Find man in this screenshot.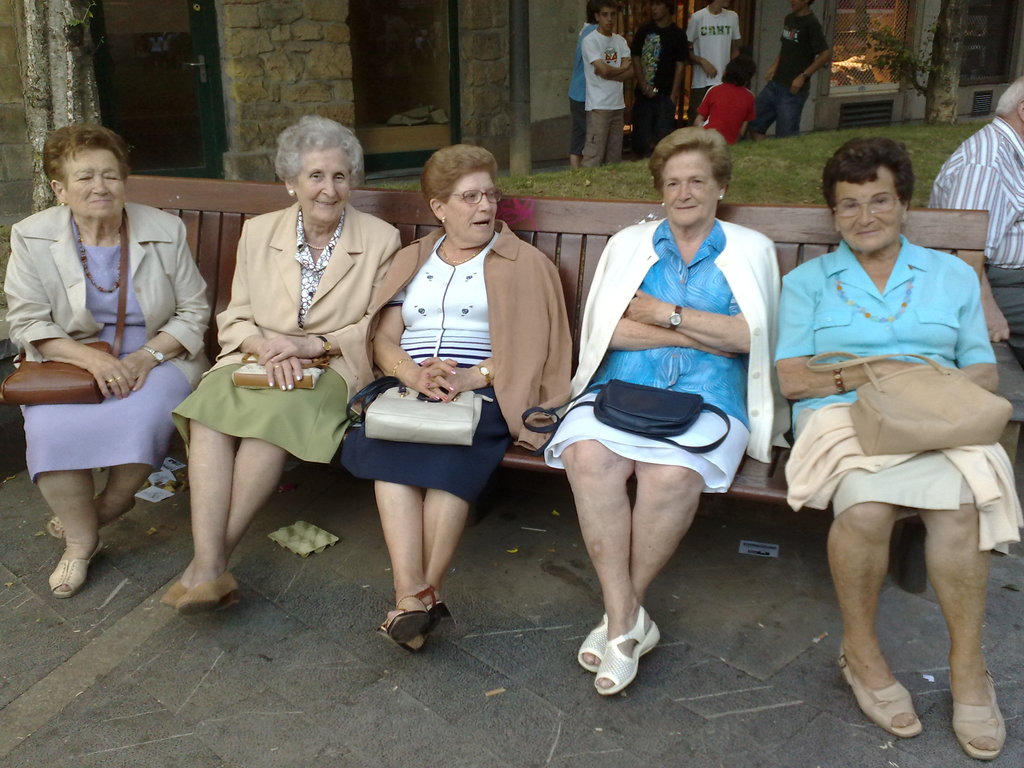
The bounding box for man is [x1=682, y1=0, x2=746, y2=118].
